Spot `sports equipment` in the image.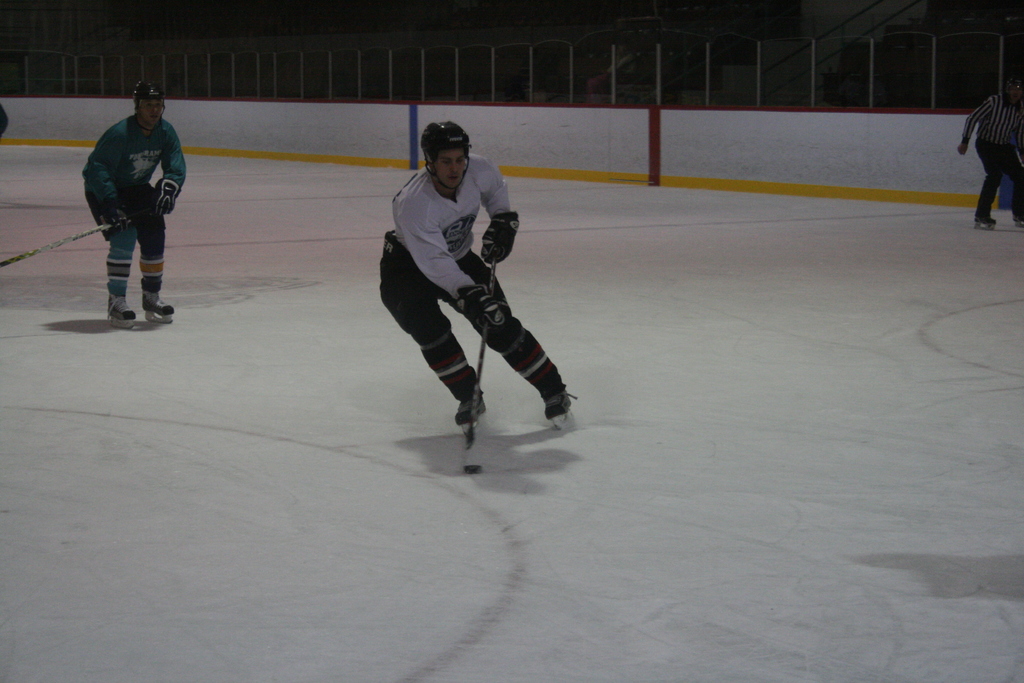
`sports equipment` found at 482, 211, 524, 269.
